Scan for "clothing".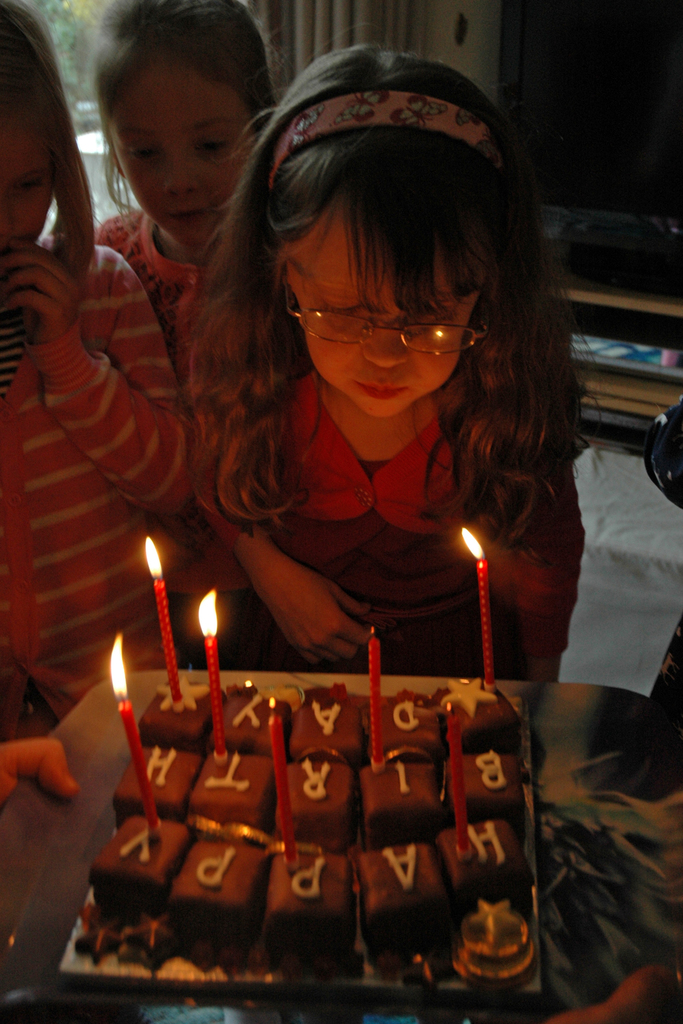
Scan result: bbox(0, 231, 188, 727).
